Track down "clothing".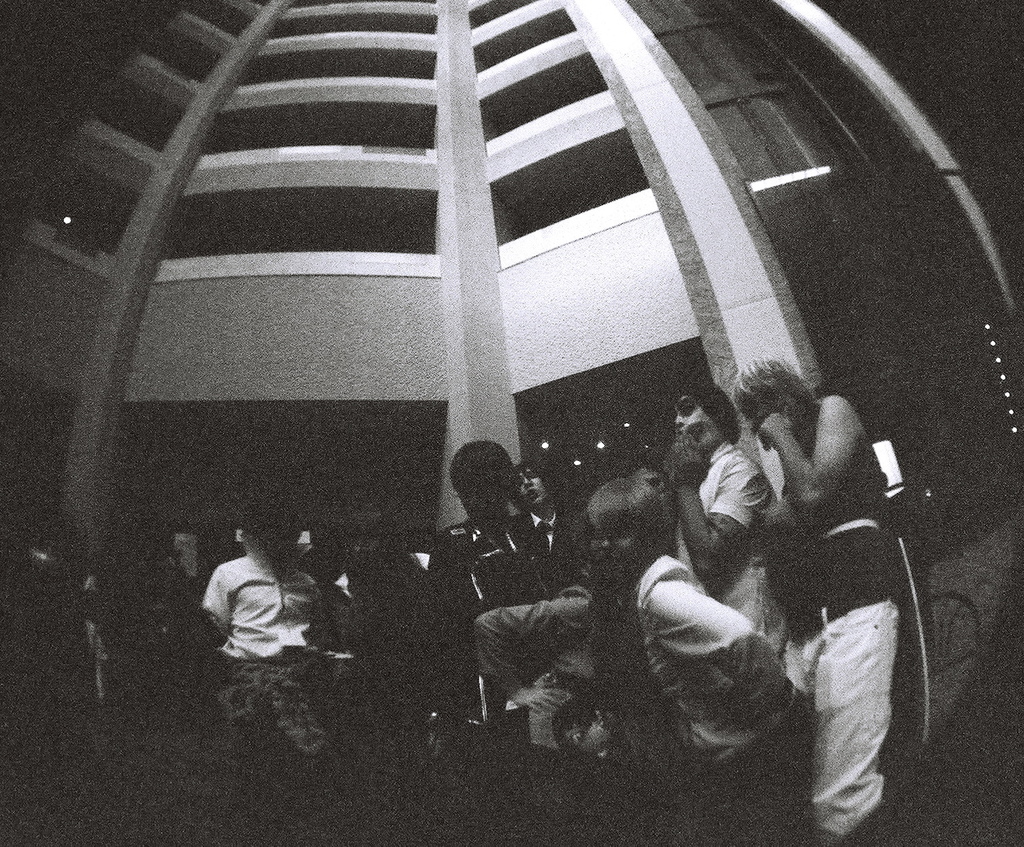
Tracked to l=680, t=441, r=775, b=656.
